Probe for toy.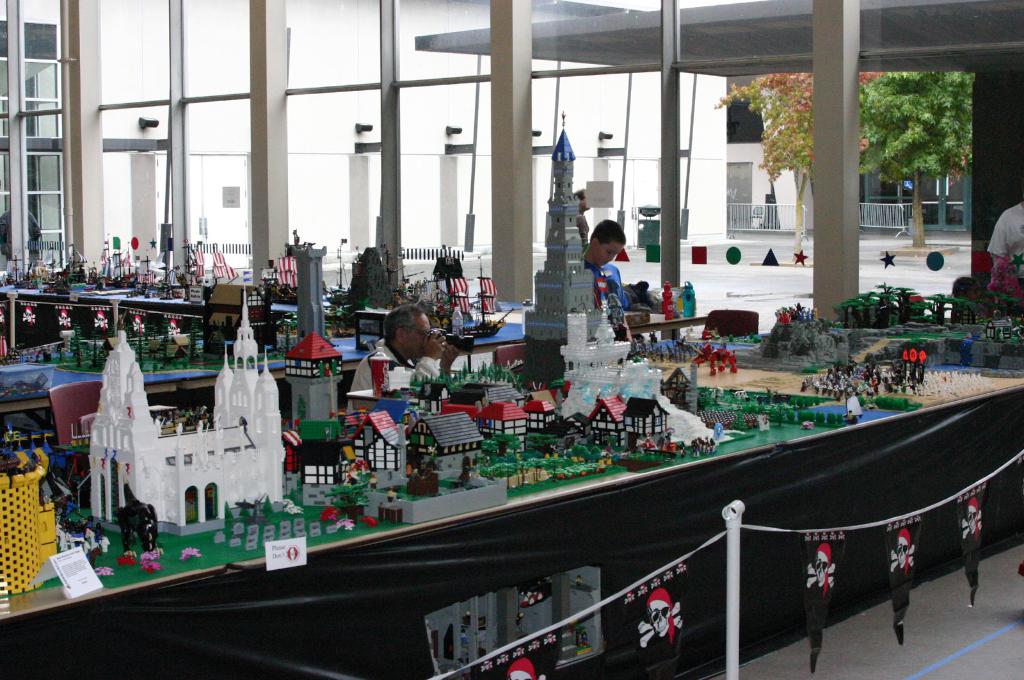
Probe result: BBox(524, 401, 559, 434).
